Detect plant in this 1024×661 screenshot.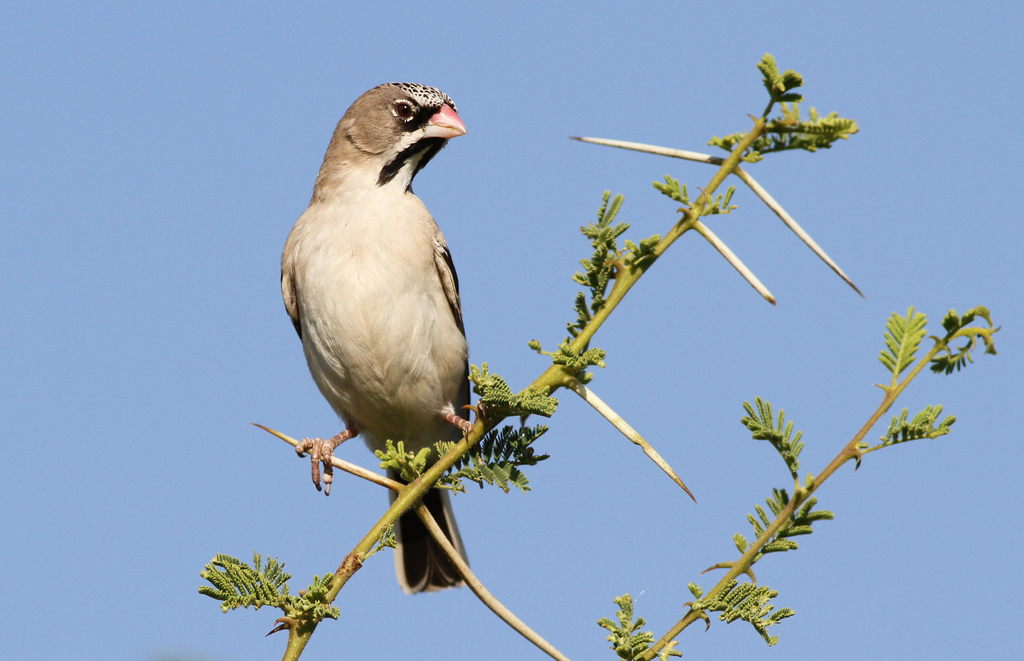
Detection: locate(184, 35, 872, 660).
